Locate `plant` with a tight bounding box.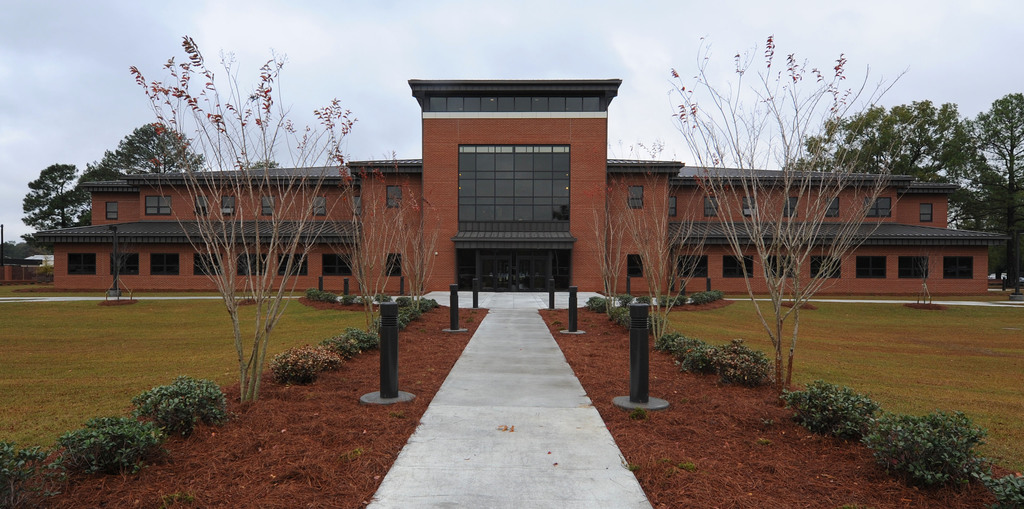
<region>696, 291, 720, 304</region>.
